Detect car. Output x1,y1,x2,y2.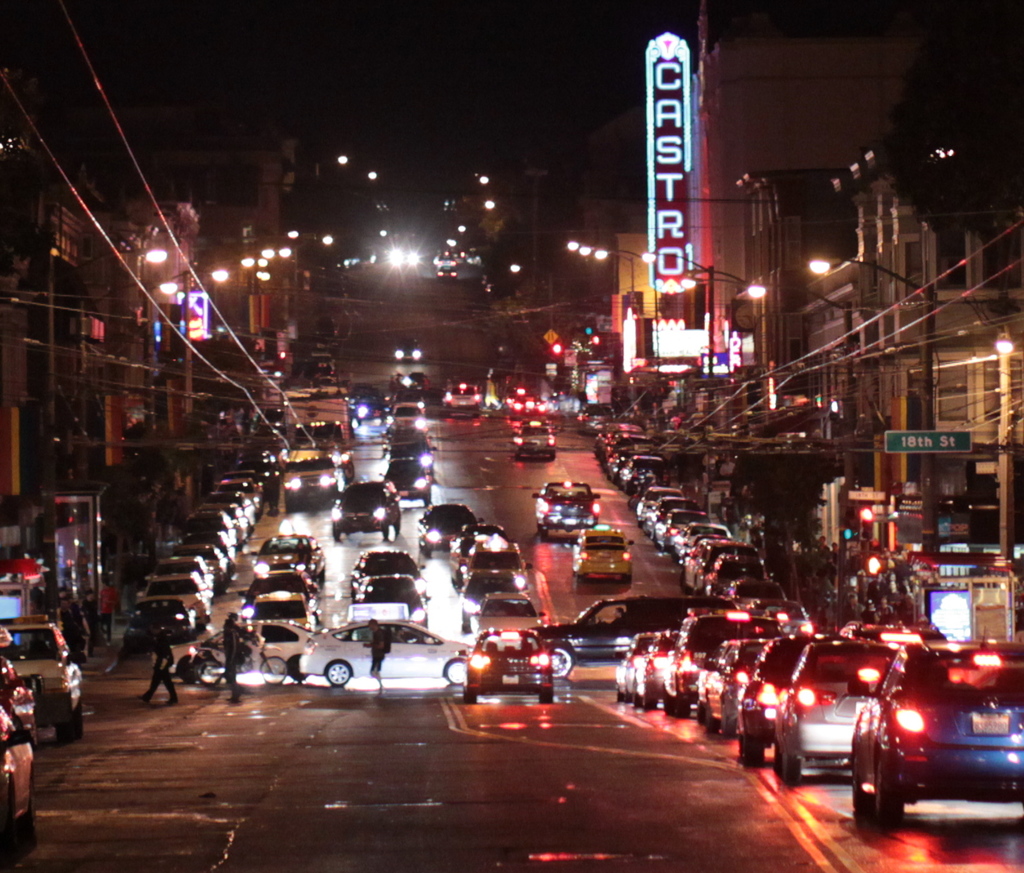
463,593,539,633.
